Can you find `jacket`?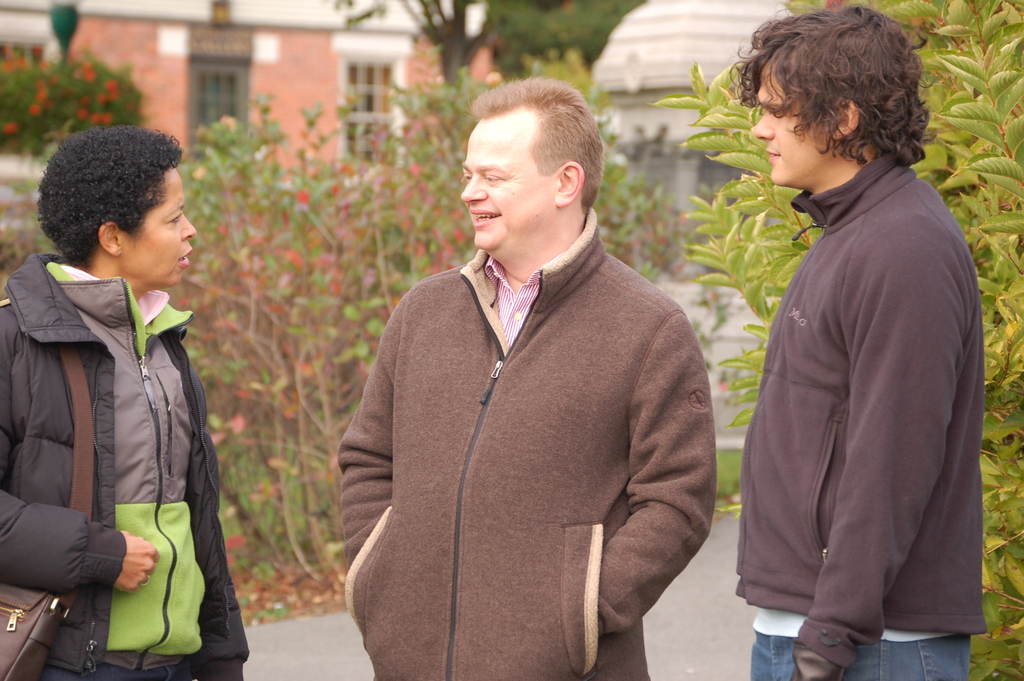
Yes, bounding box: <box>0,250,261,680</box>.
